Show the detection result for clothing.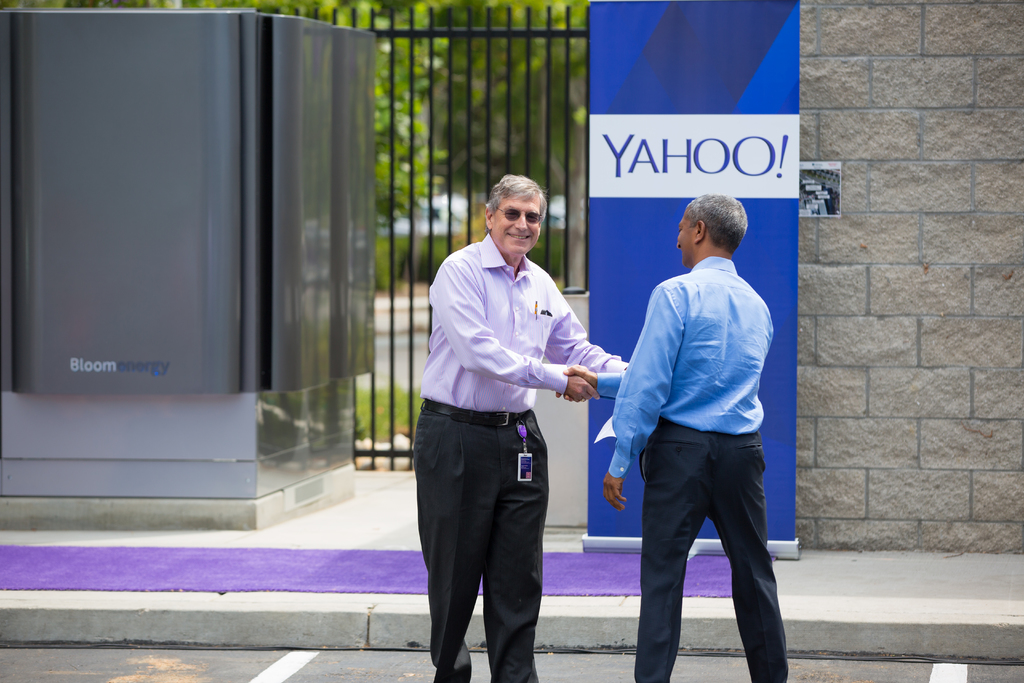
bbox(414, 236, 634, 682).
